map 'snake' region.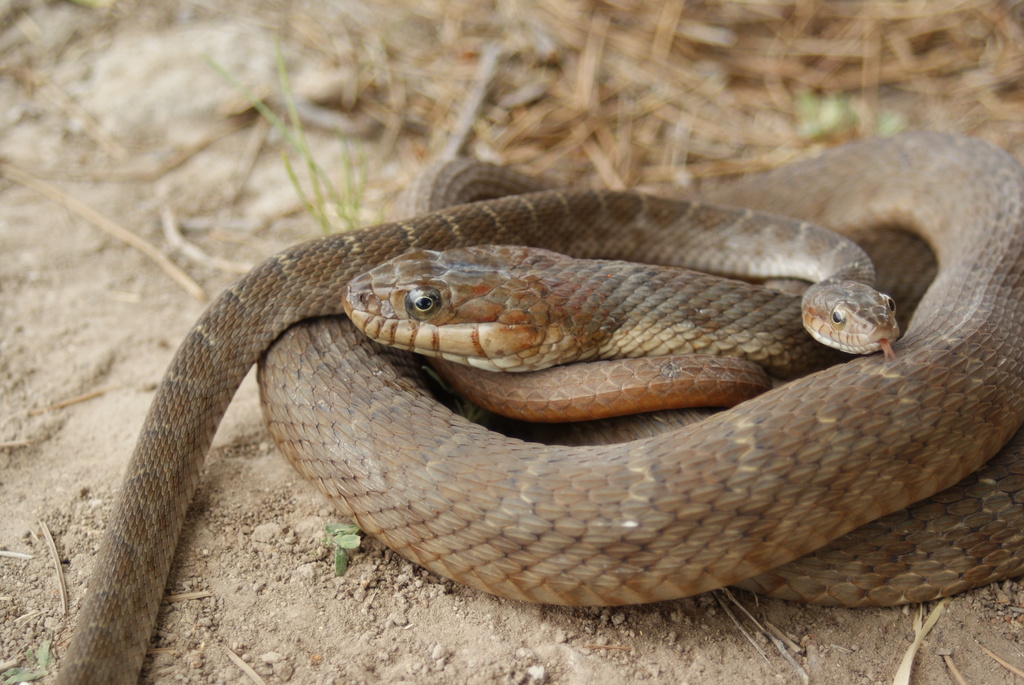
Mapped to <region>46, 160, 1023, 682</region>.
